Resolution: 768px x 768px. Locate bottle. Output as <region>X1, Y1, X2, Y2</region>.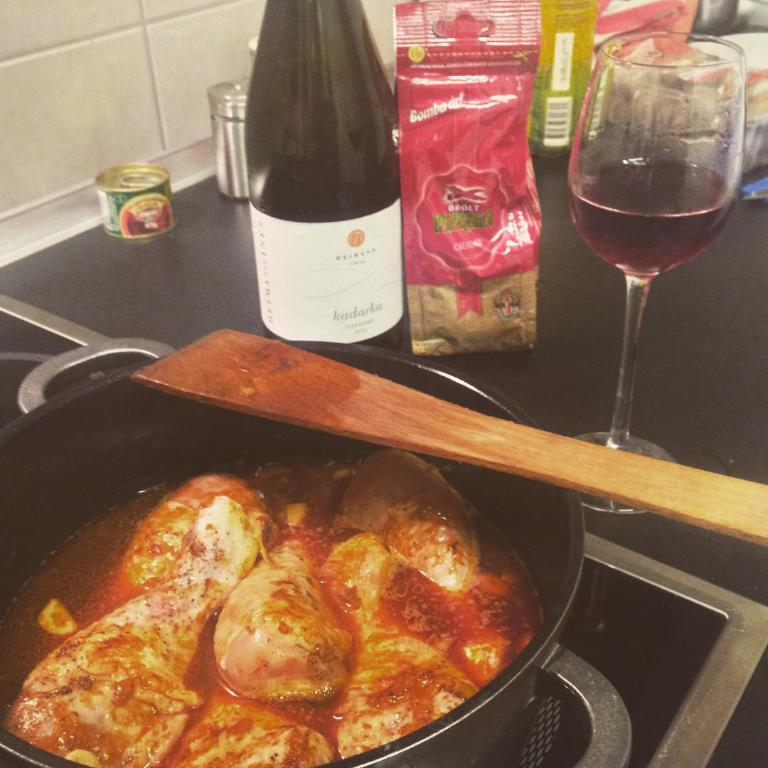
<region>535, 0, 607, 148</region>.
